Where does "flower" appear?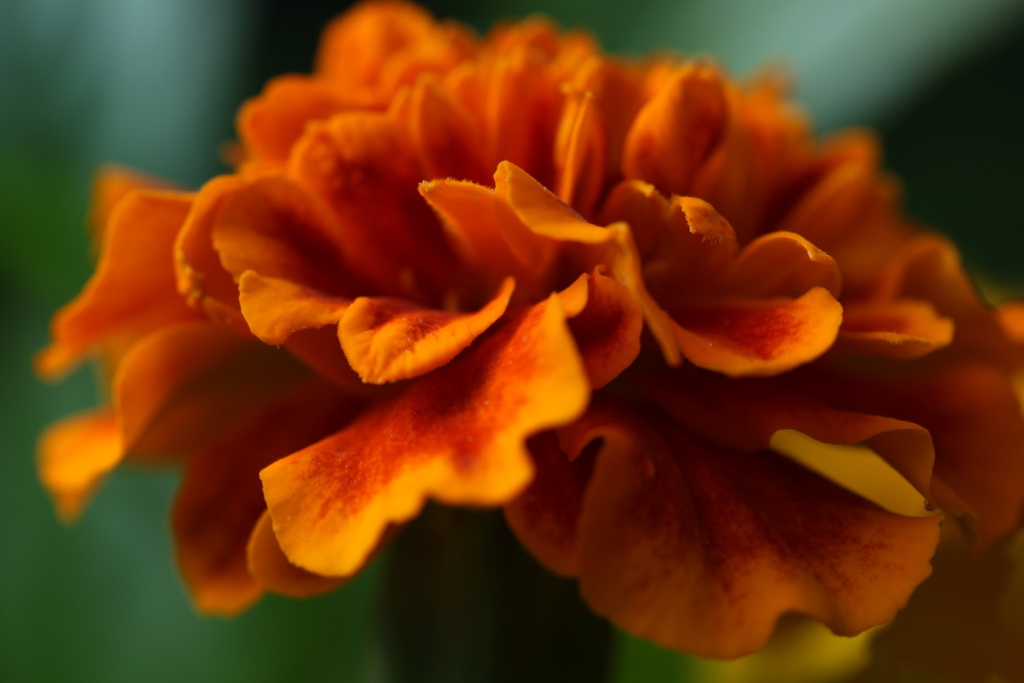
Appears at [121, 23, 996, 615].
